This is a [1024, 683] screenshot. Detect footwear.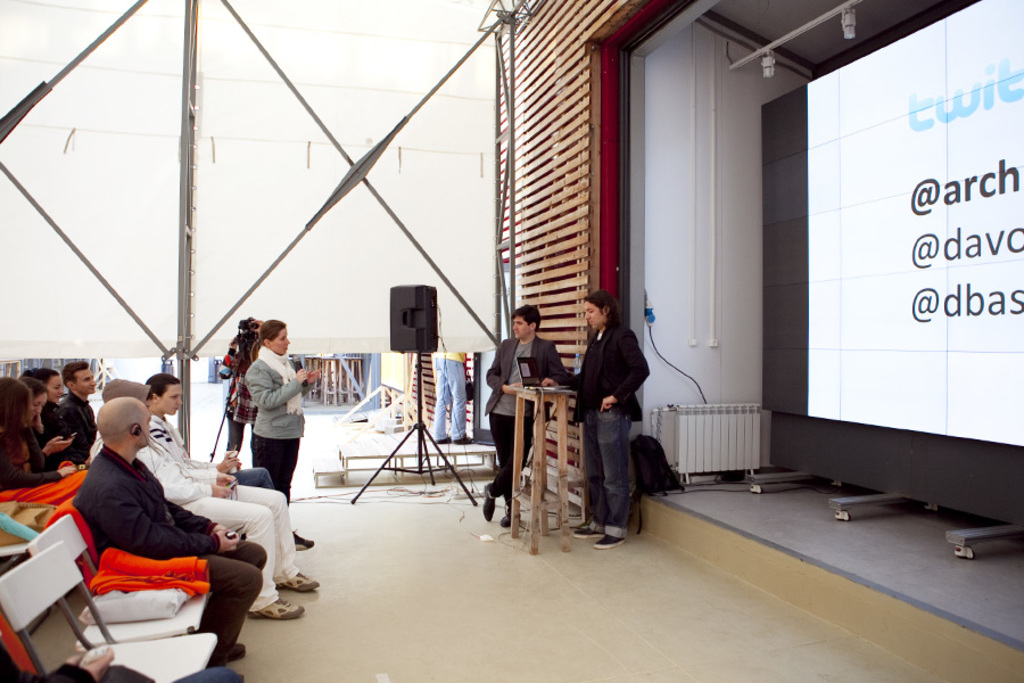
left=499, top=508, right=521, bottom=527.
